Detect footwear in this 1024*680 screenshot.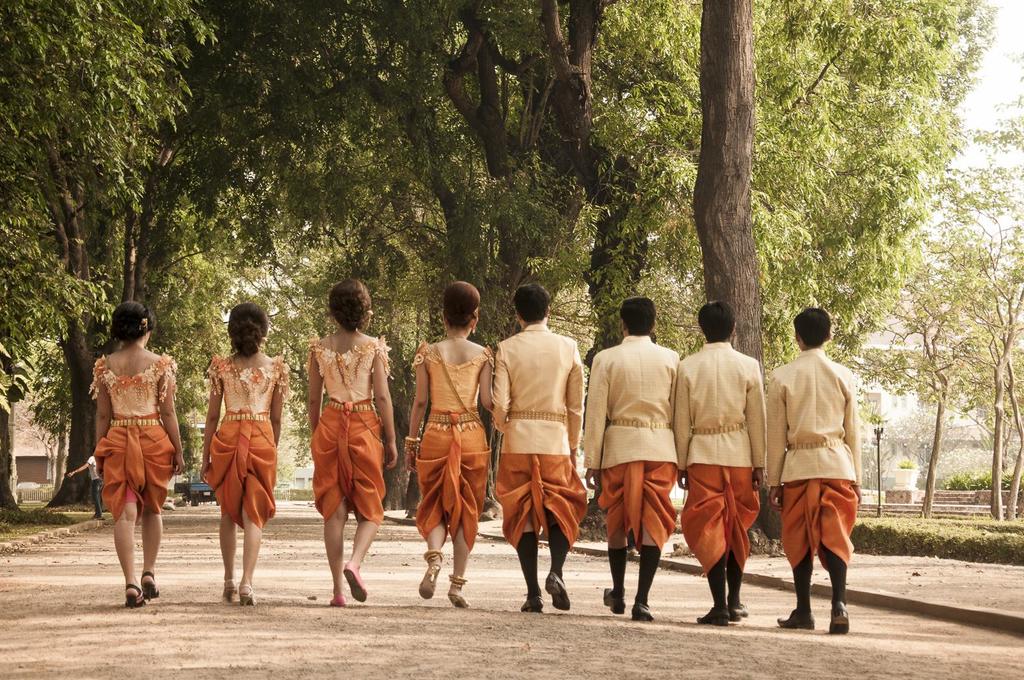
Detection: x1=696 y1=606 x2=727 y2=624.
